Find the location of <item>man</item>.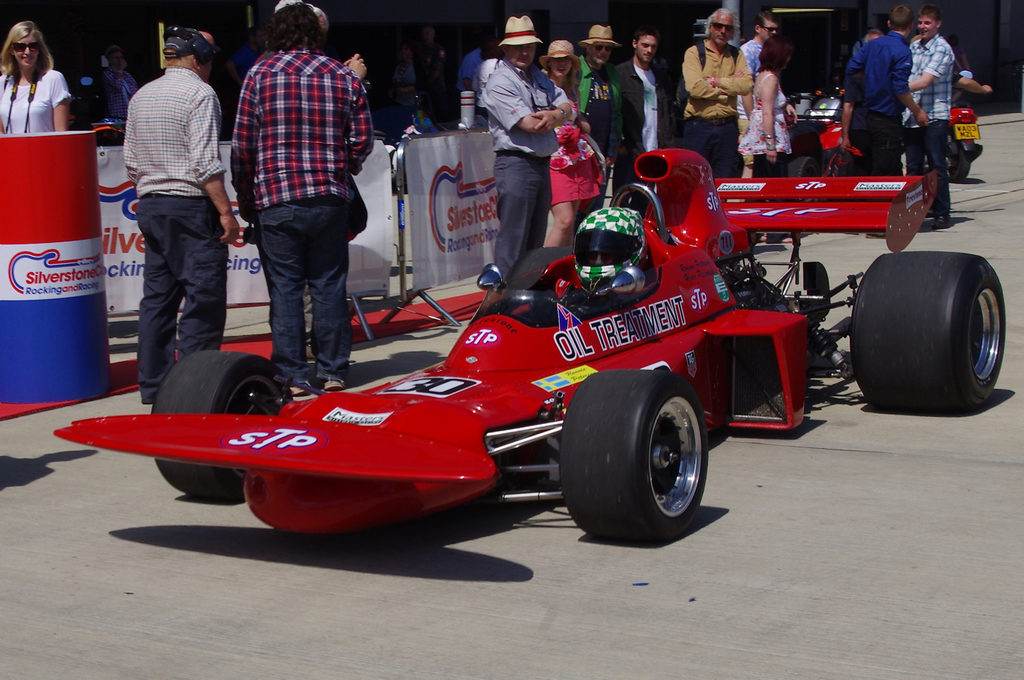
Location: rect(615, 33, 670, 227).
